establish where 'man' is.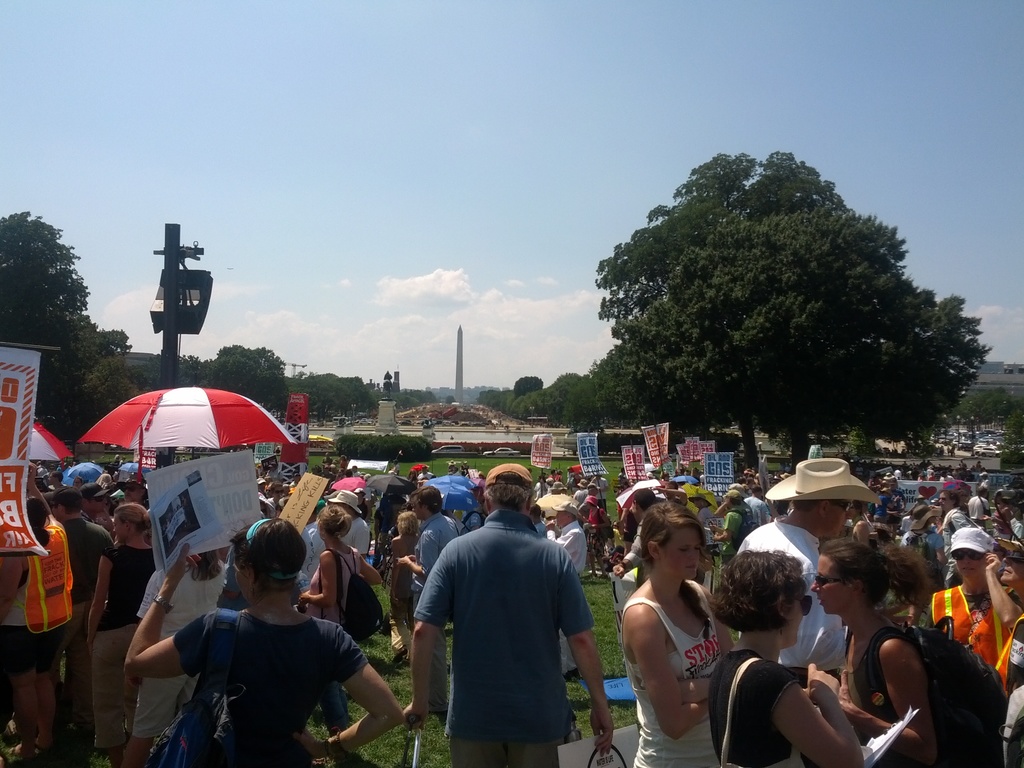
Established at box(726, 483, 753, 531).
